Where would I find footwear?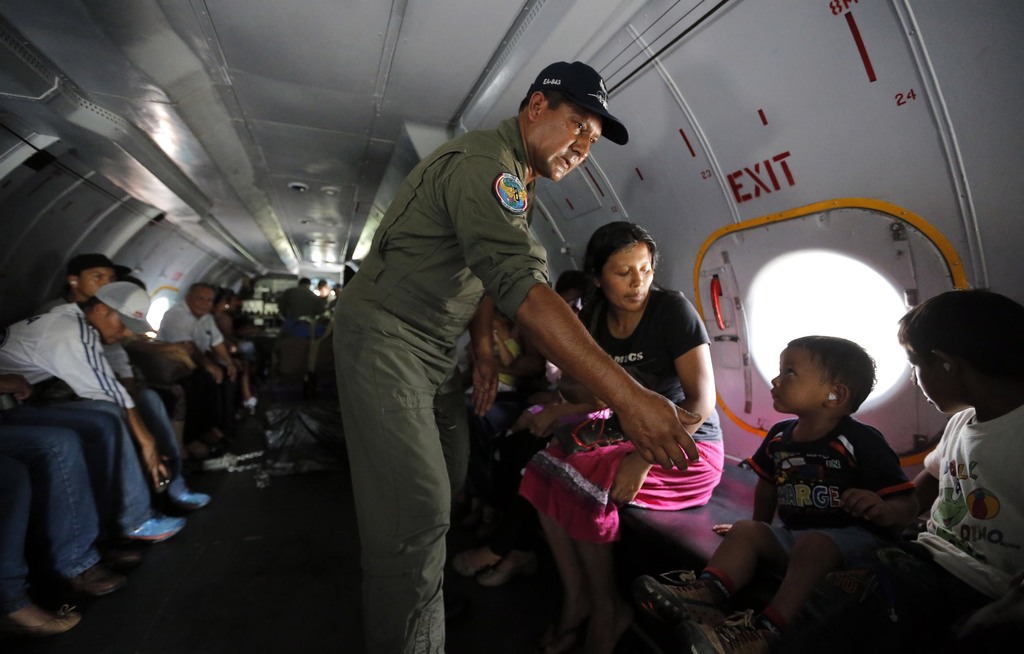
At [698, 605, 772, 653].
